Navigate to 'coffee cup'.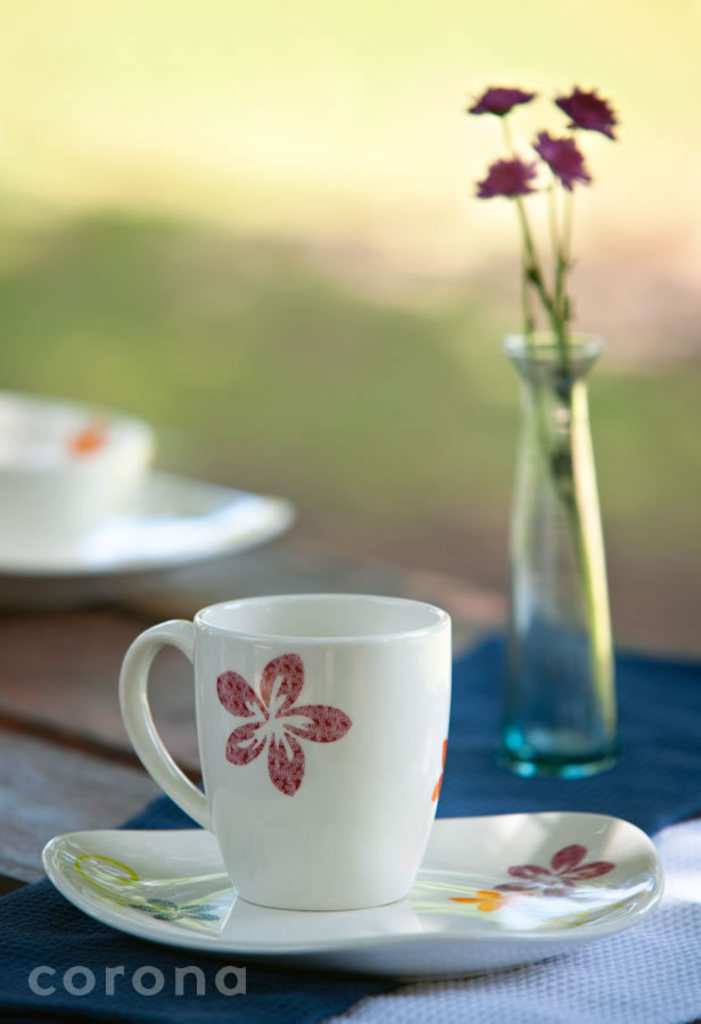
Navigation target: region(0, 390, 156, 545).
